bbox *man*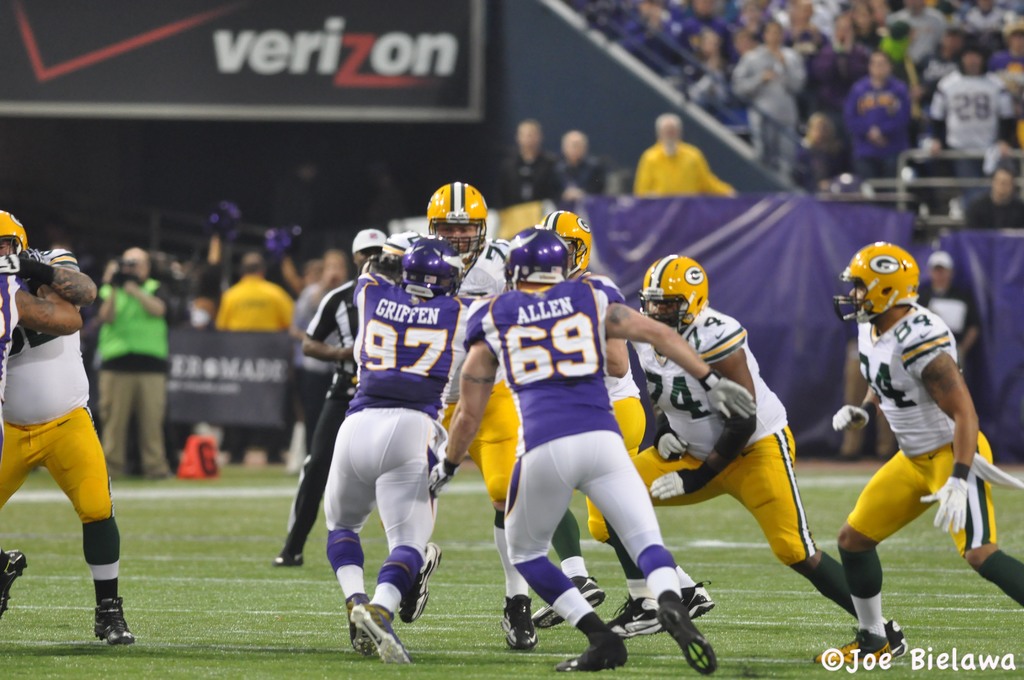
[564,129,609,194]
